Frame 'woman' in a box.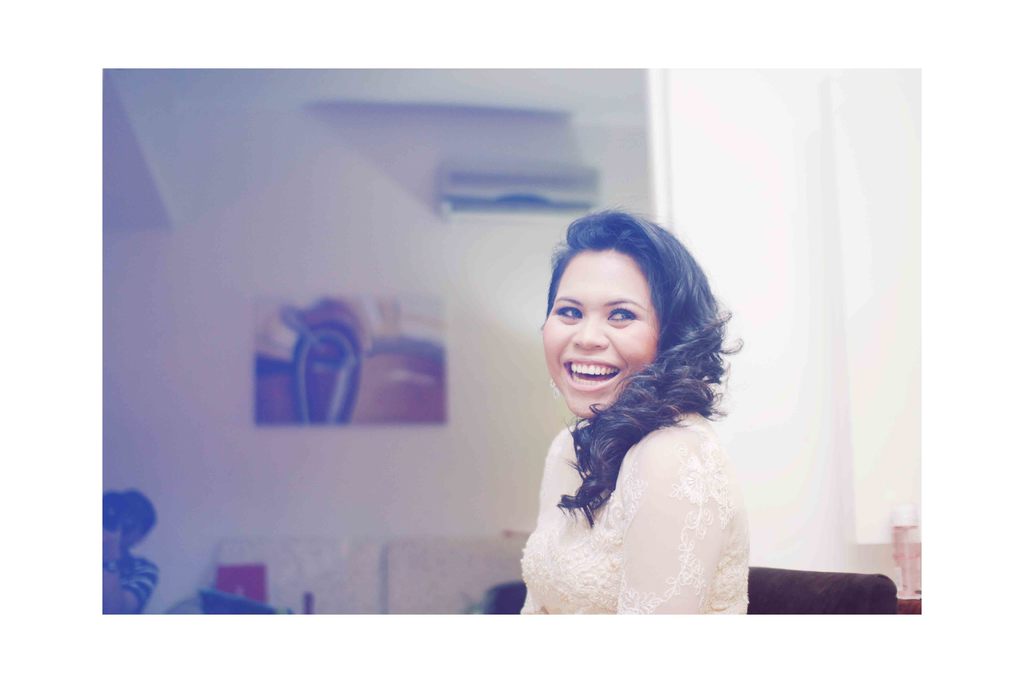
bbox=[525, 211, 746, 616].
